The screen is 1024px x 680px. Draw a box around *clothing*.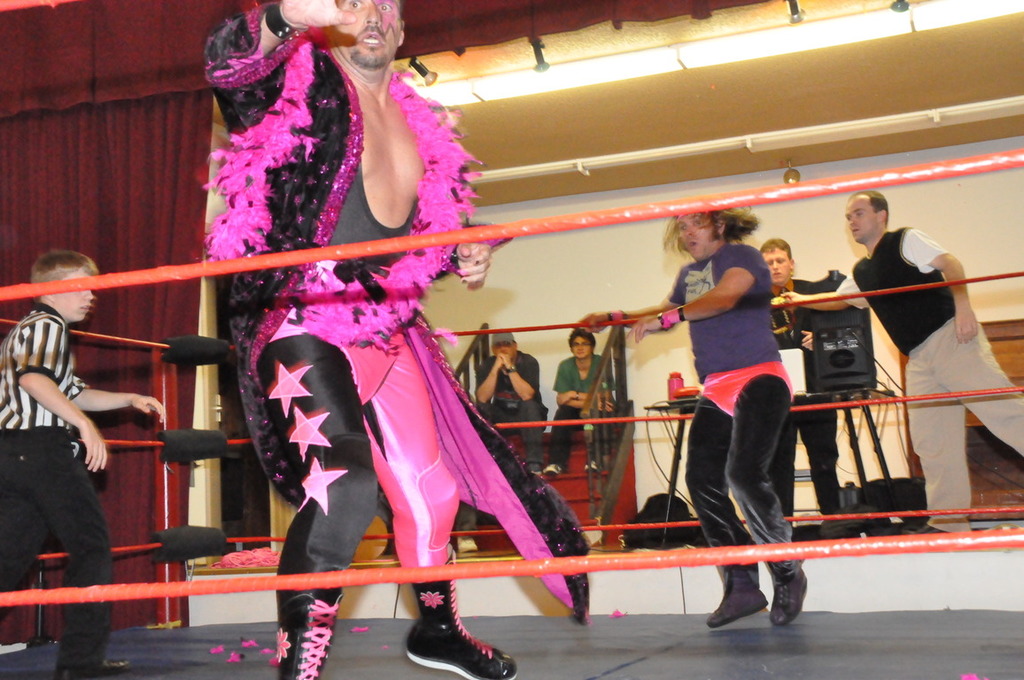
[552, 352, 614, 488].
